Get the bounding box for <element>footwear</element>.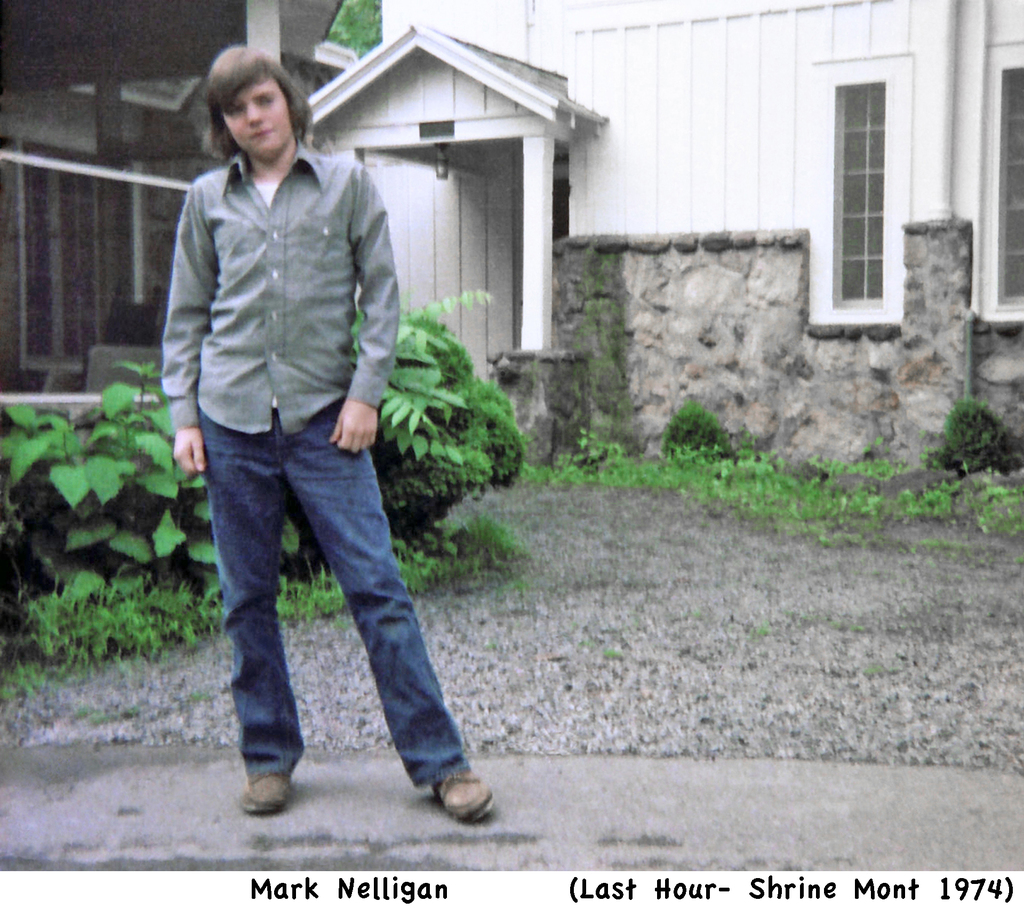
rect(225, 716, 306, 821).
